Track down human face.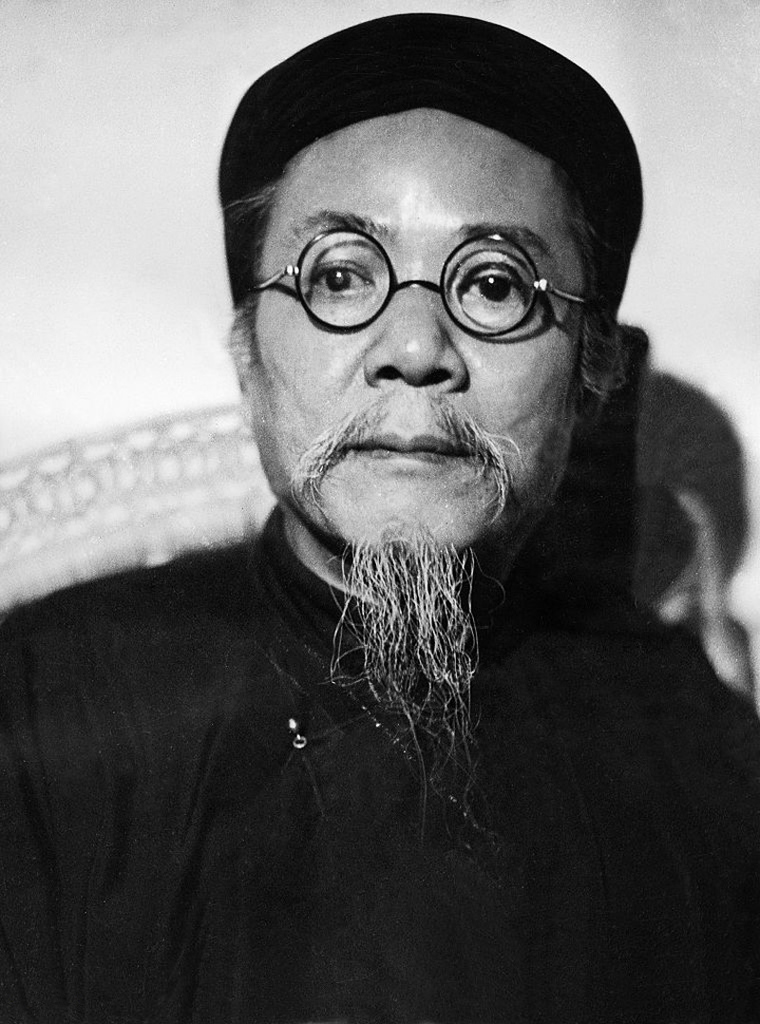
Tracked to <region>248, 103, 596, 548</region>.
